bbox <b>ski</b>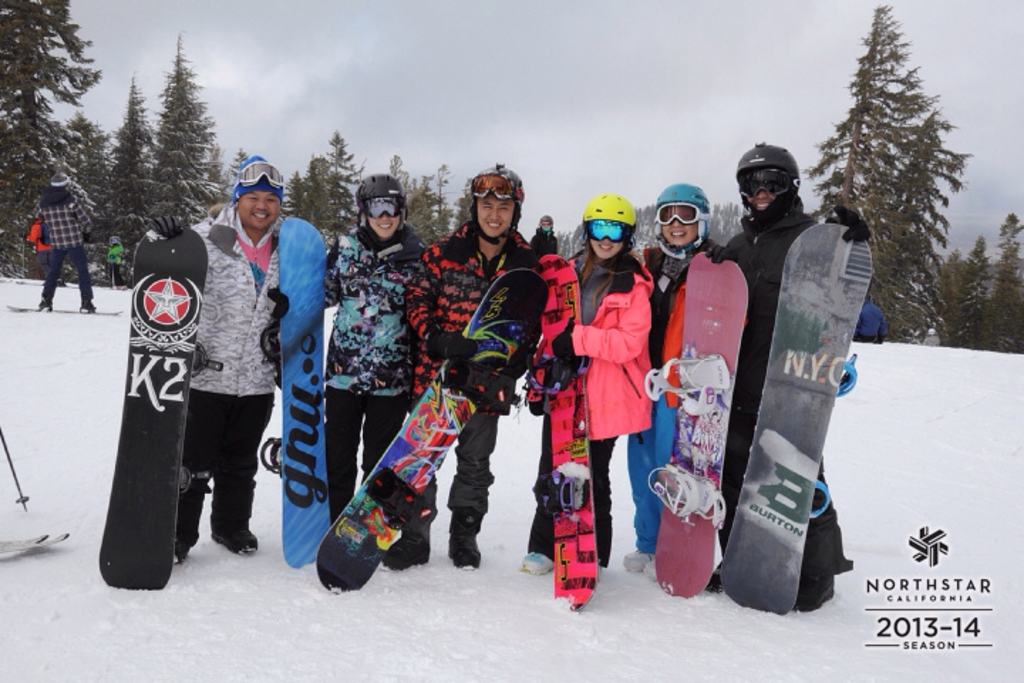
<region>713, 215, 880, 613</region>
